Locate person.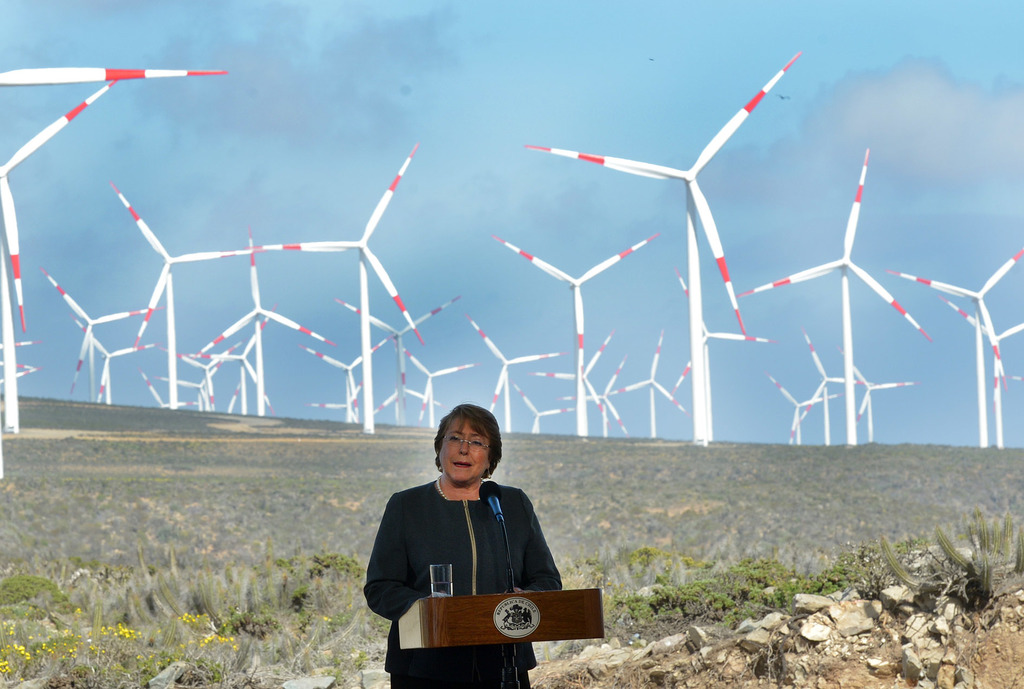
Bounding box: crop(338, 425, 572, 660).
